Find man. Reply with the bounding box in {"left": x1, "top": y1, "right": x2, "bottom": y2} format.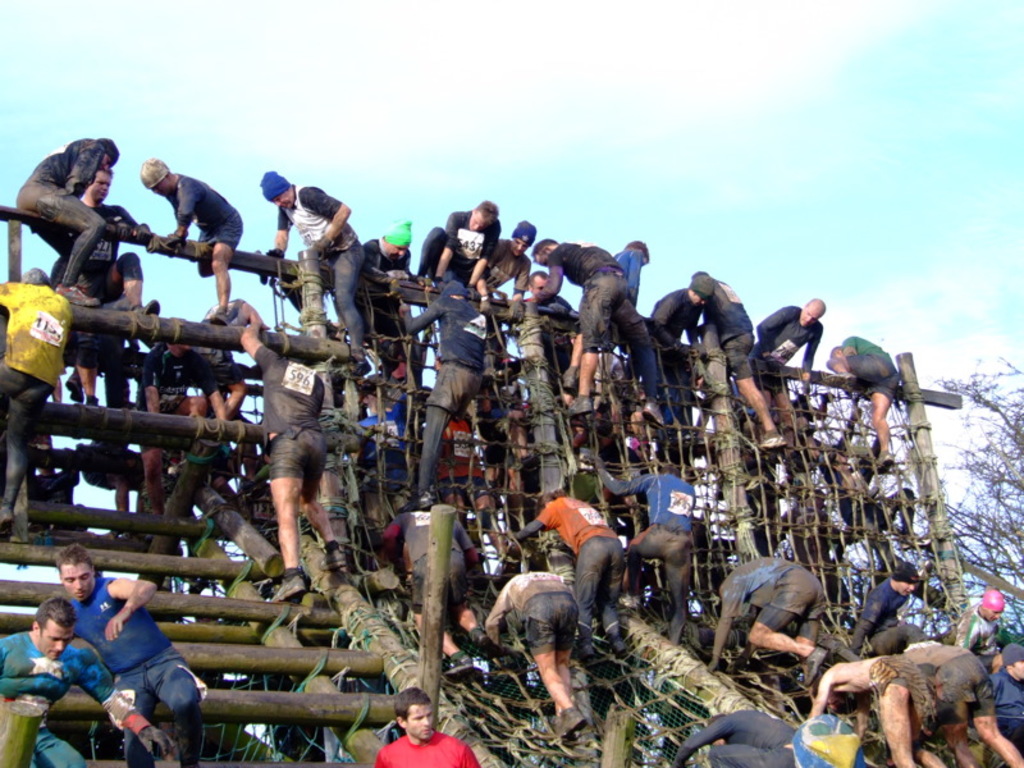
{"left": 0, "top": 596, "right": 178, "bottom": 767}.
